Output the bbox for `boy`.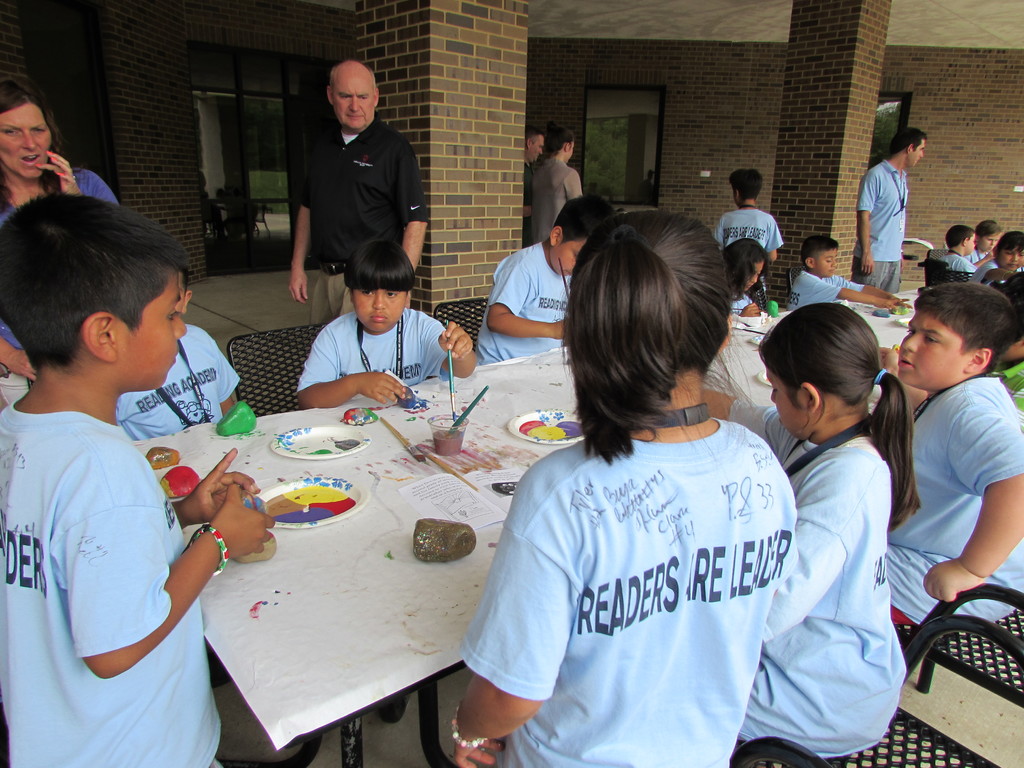
{"x1": 787, "y1": 235, "x2": 911, "y2": 311}.
